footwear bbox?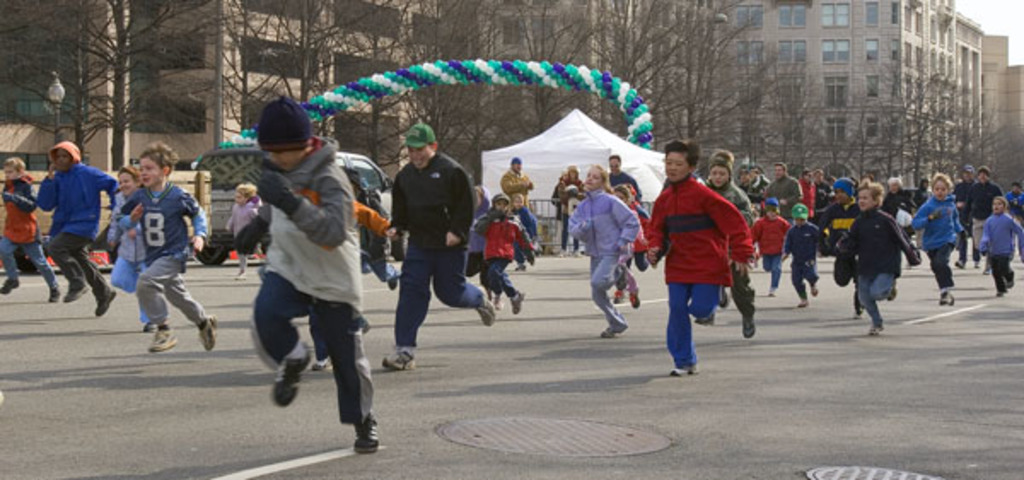
<box>602,323,631,340</box>
